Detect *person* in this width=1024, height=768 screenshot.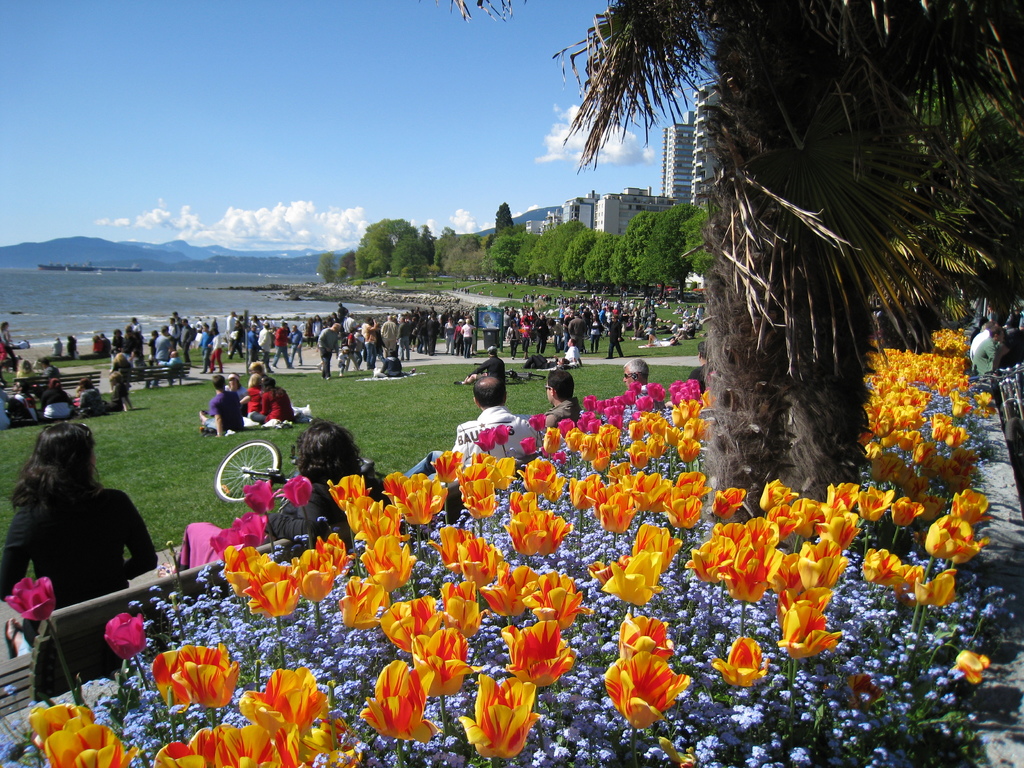
Detection: [223,376,241,398].
